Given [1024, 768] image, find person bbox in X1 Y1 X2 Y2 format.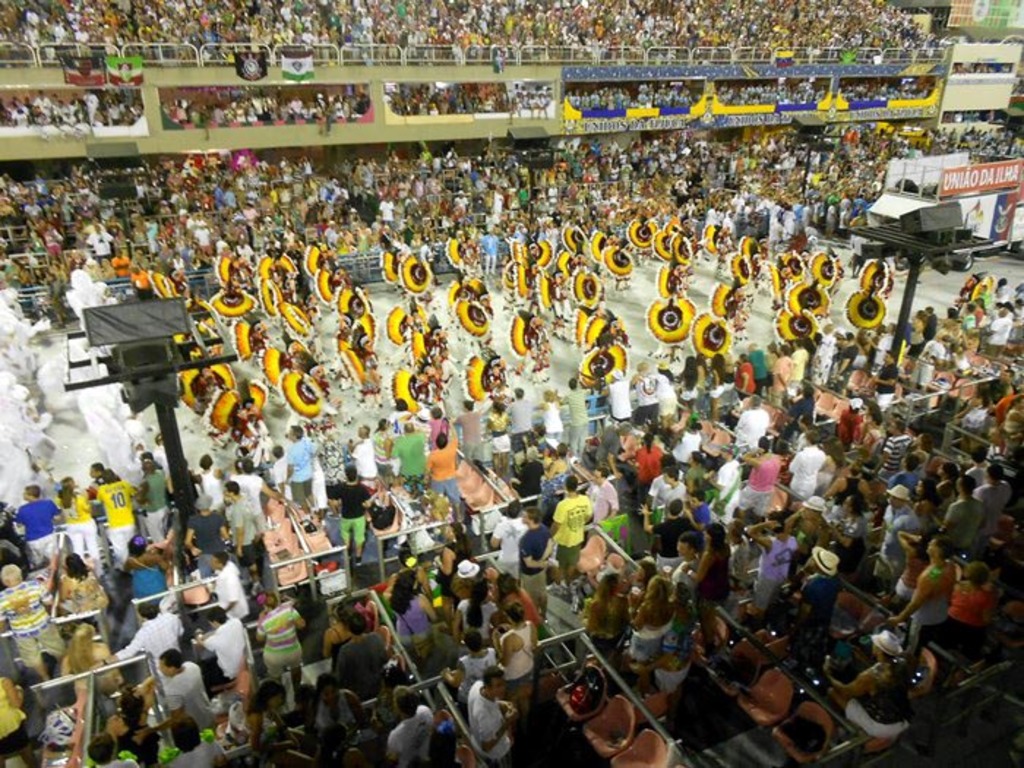
509 306 550 380.
